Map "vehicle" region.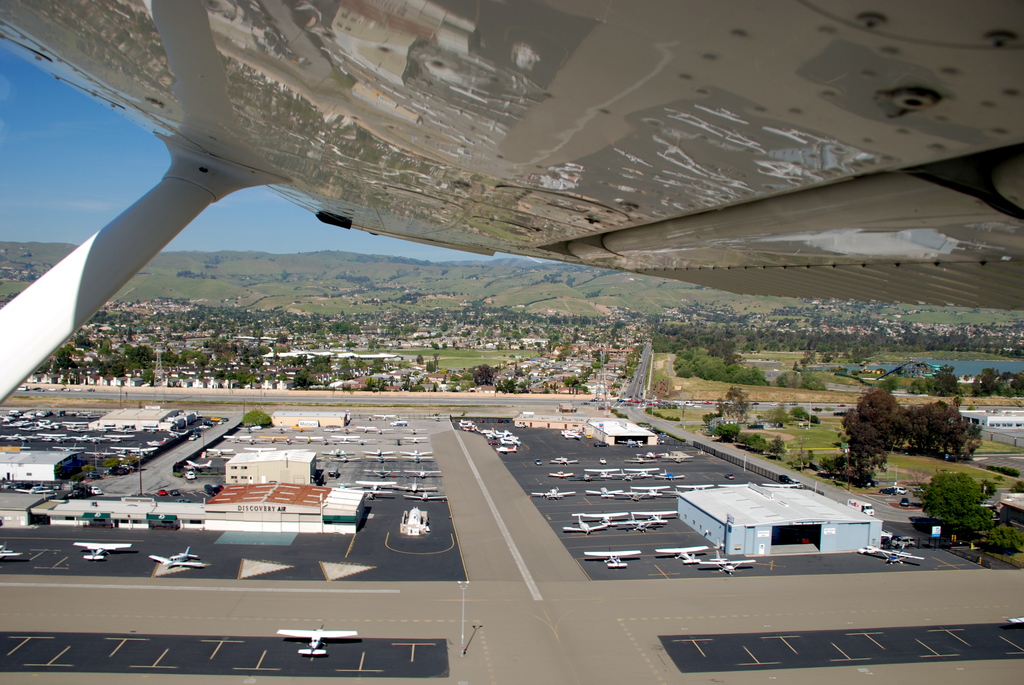
Mapped to bbox=(627, 459, 659, 462).
